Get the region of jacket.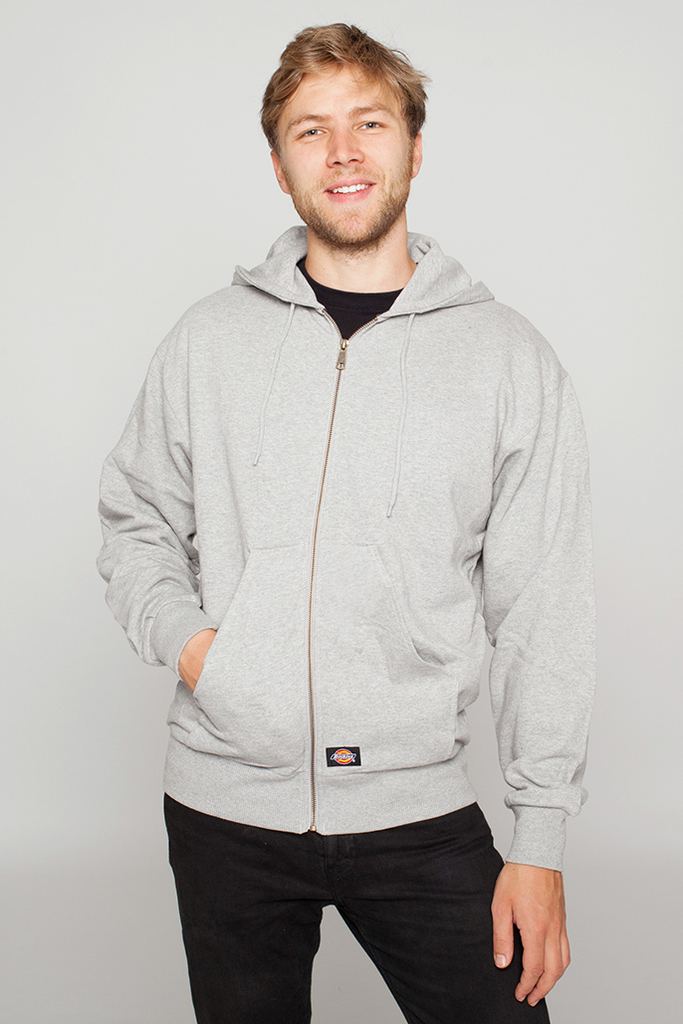
(127,152,578,869).
